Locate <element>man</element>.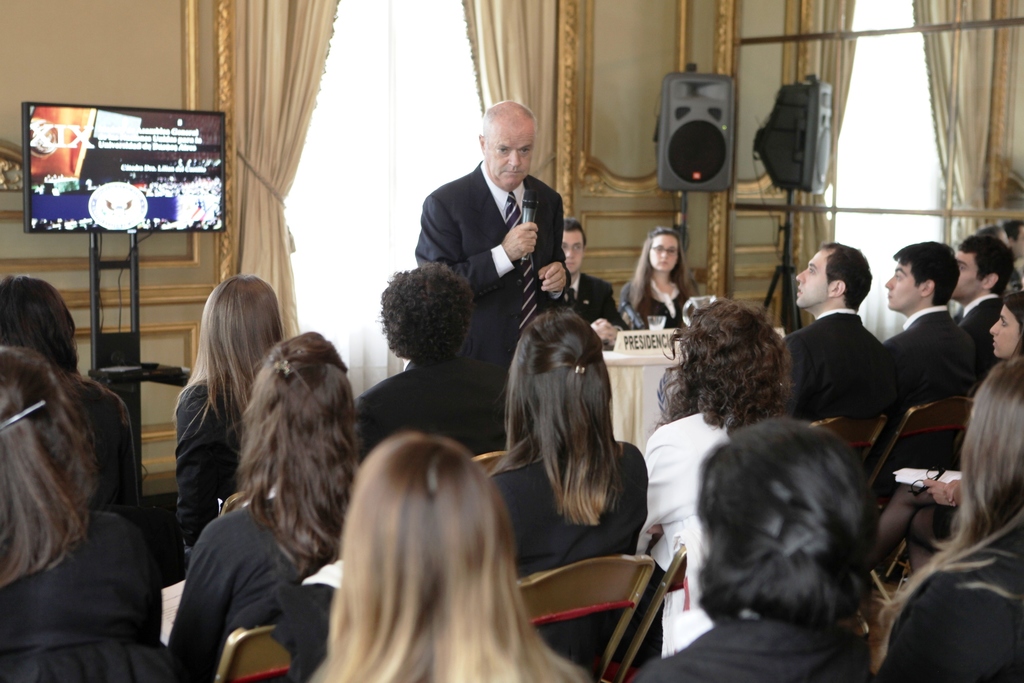
Bounding box: [left=954, top=228, right=1005, bottom=380].
